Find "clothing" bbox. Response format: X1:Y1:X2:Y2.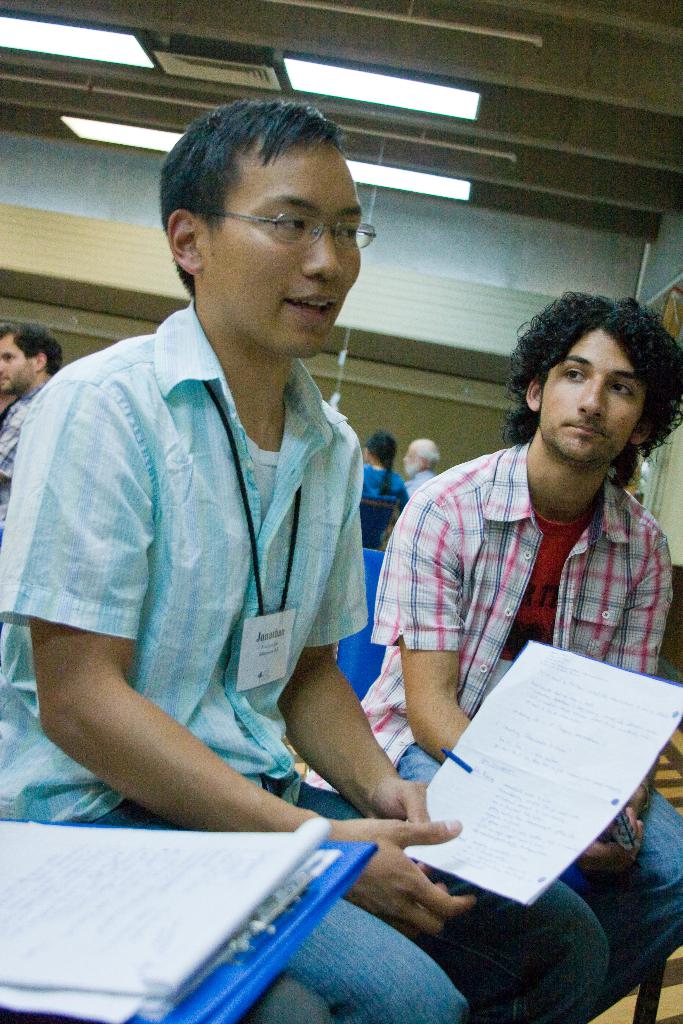
408:468:431:493.
